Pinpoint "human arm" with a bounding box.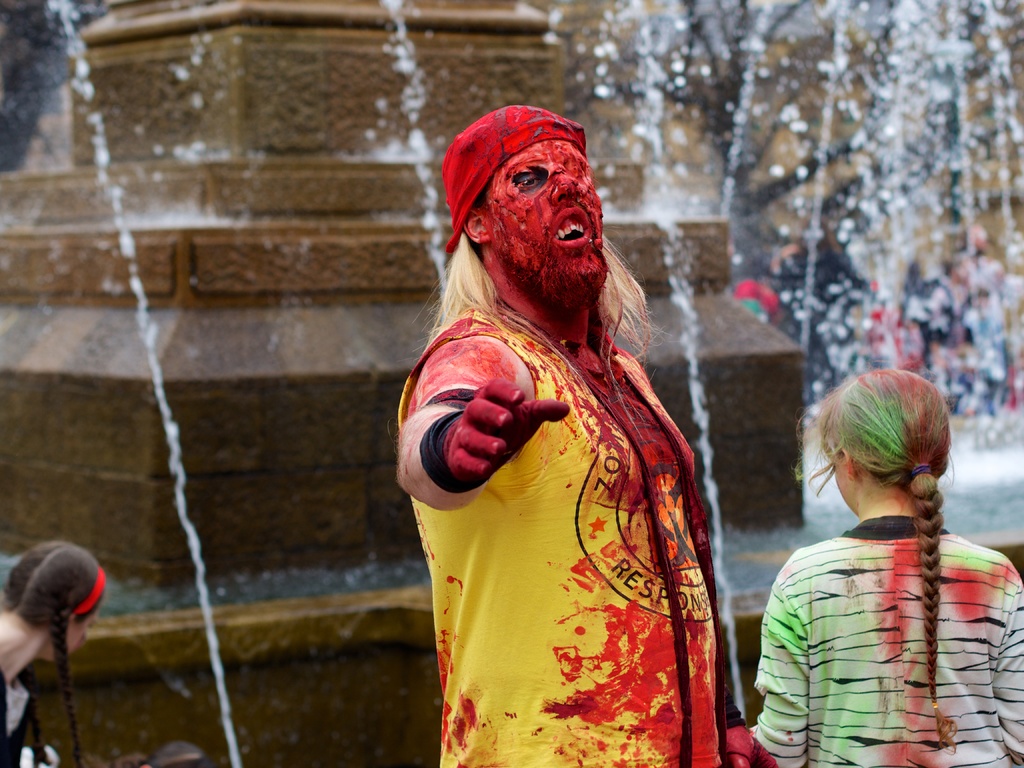
721/669/781/767.
